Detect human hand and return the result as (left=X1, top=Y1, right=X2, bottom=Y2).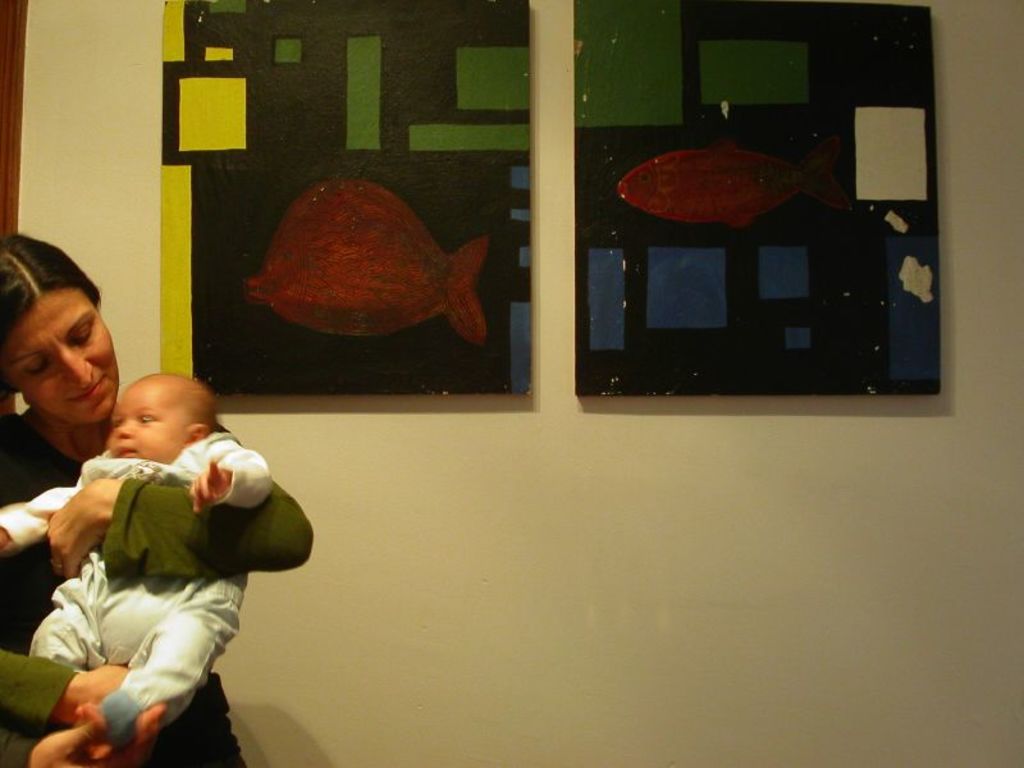
(left=188, top=456, right=233, bottom=515).
